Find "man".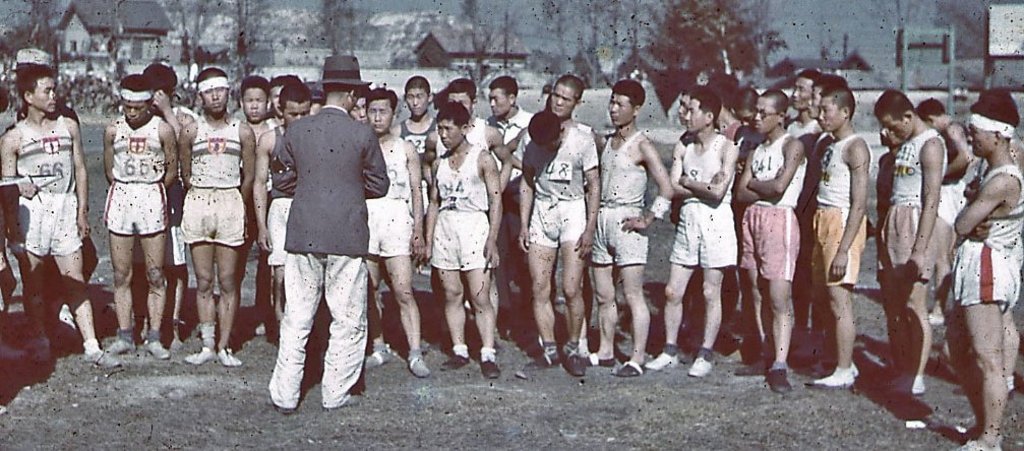
{"x1": 371, "y1": 91, "x2": 435, "y2": 373}.
